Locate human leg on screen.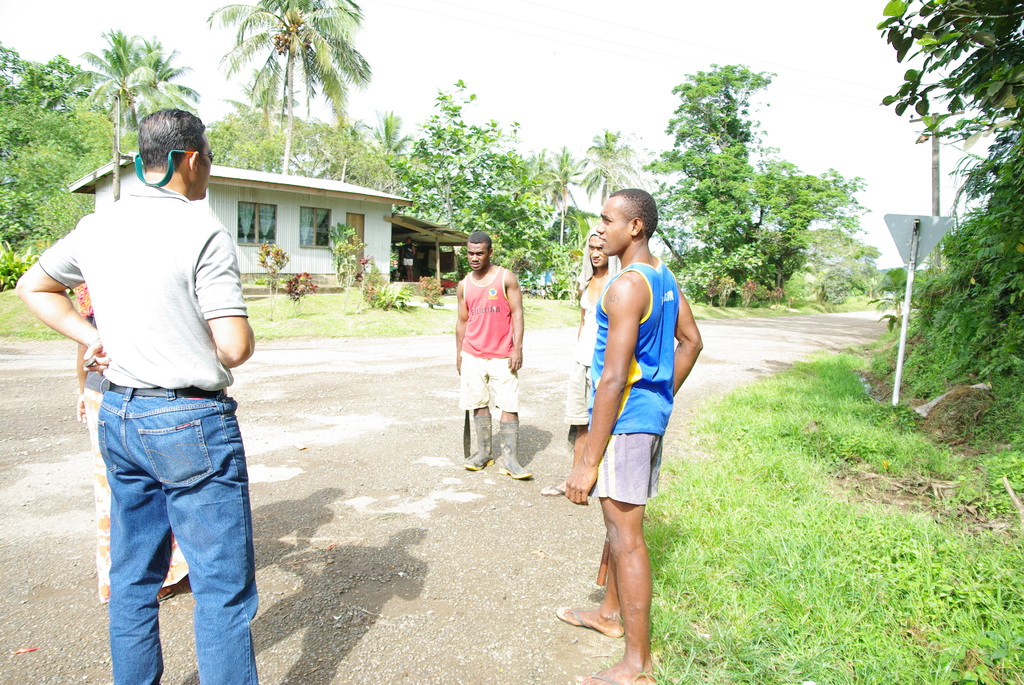
On screen at 495:388:526:475.
